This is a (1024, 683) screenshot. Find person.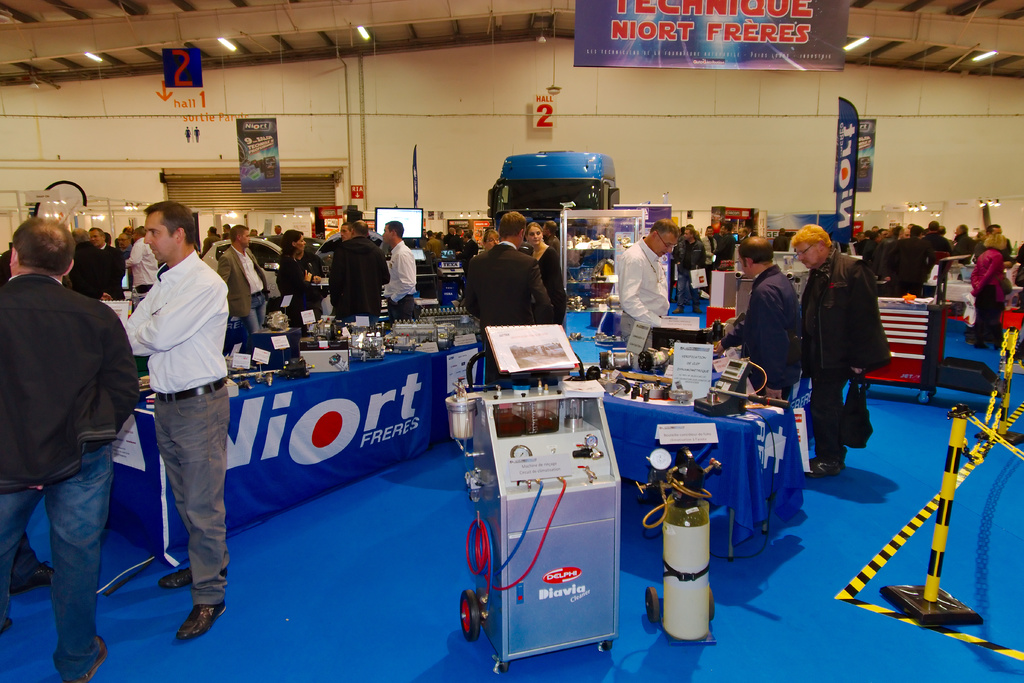
Bounding box: box=[805, 221, 895, 498].
